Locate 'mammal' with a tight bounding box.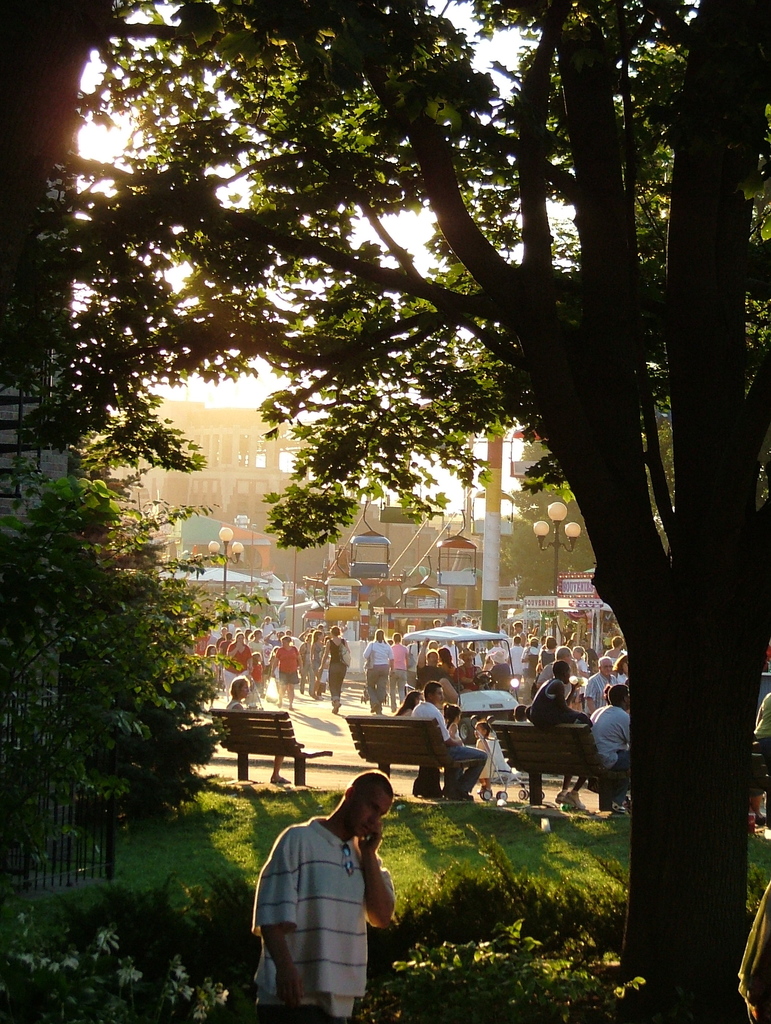
rect(268, 643, 291, 696).
